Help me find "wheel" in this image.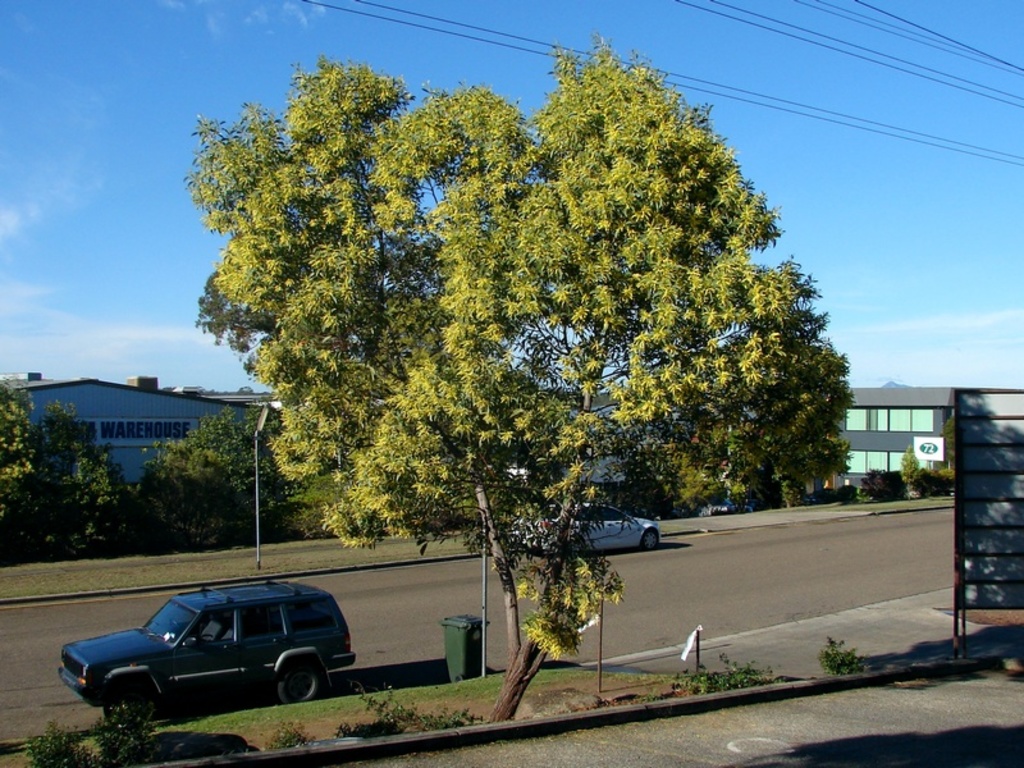
Found it: x1=274 y1=660 x2=324 y2=710.
